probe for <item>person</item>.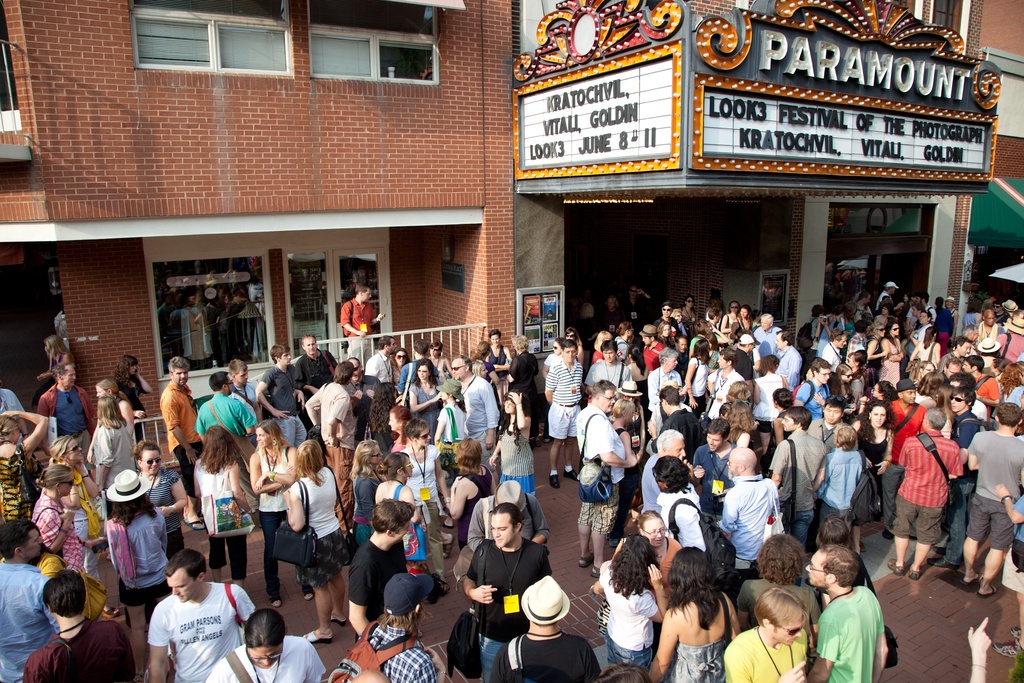
Probe result: {"left": 486, "top": 391, "right": 535, "bottom": 508}.
